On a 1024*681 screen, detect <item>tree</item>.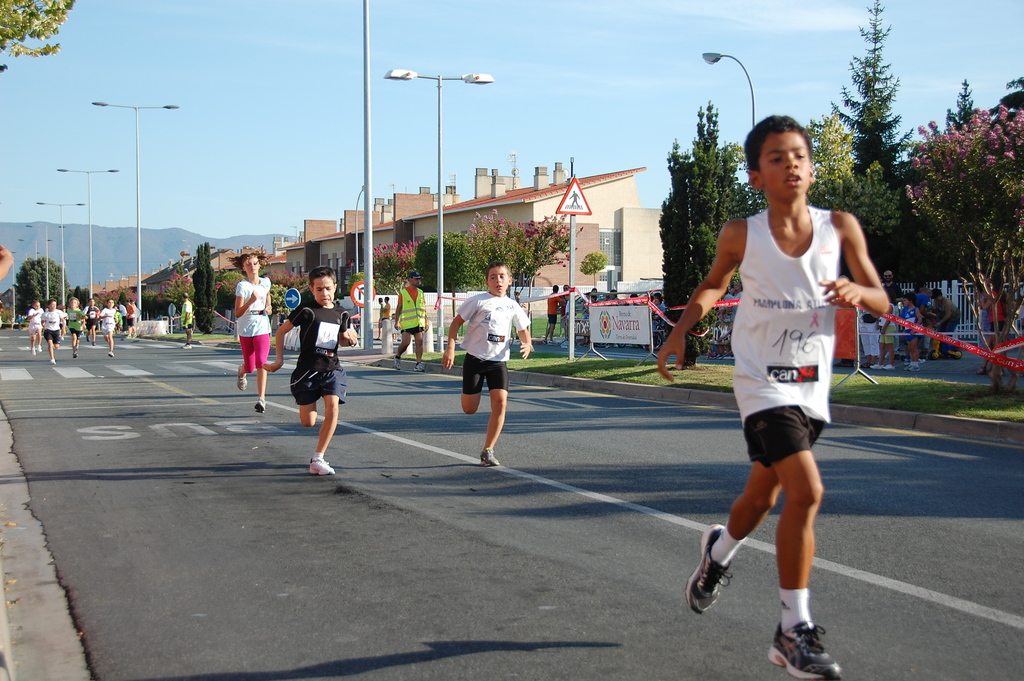
select_region(409, 232, 489, 291).
